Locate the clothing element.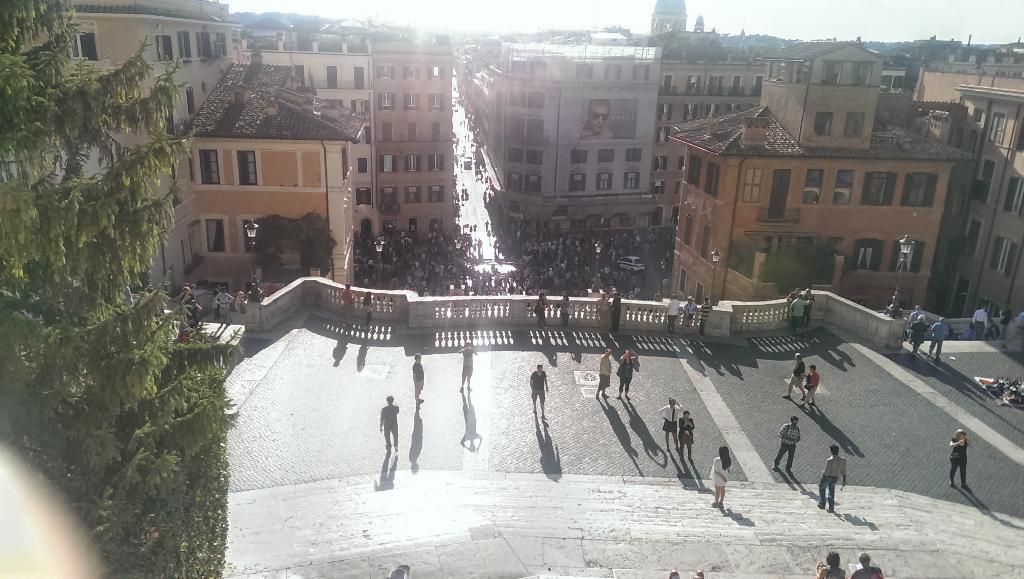
Element bbox: 180,297,195,307.
